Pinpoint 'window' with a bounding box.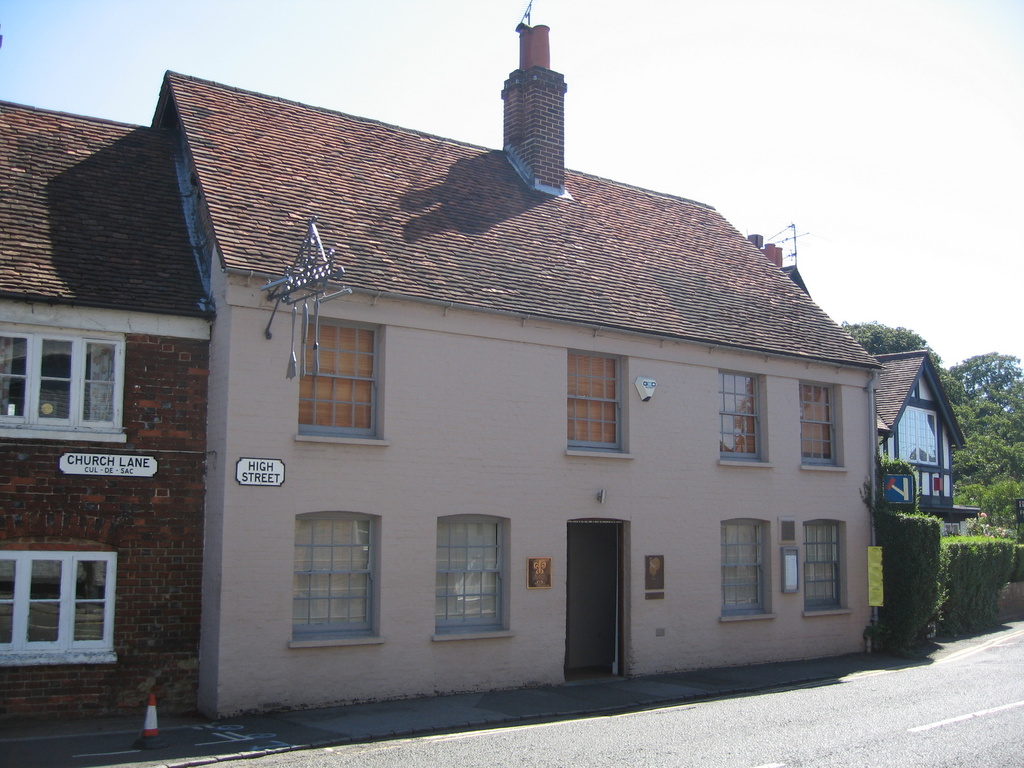
796 378 851 472.
